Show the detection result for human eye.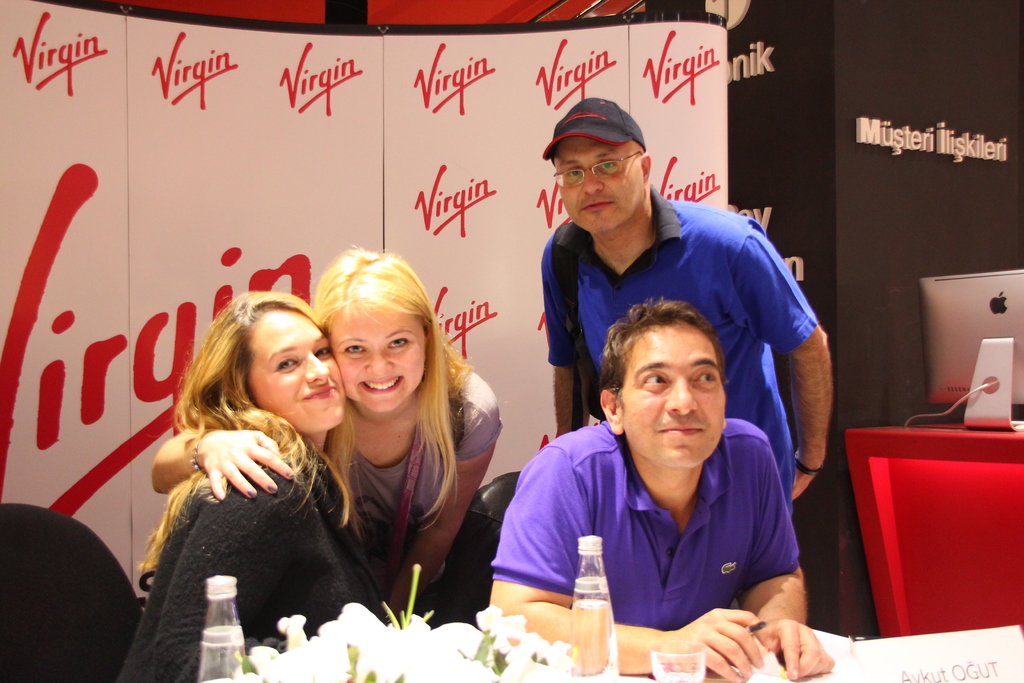
bbox(561, 167, 580, 182).
